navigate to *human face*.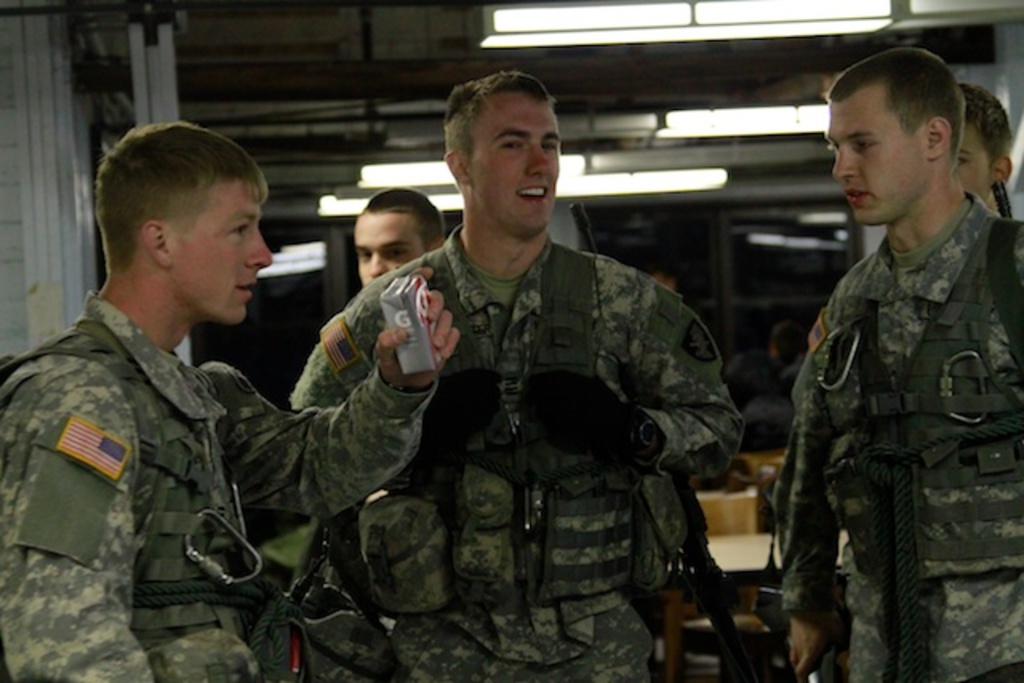
Navigation target: l=174, t=182, r=272, b=325.
